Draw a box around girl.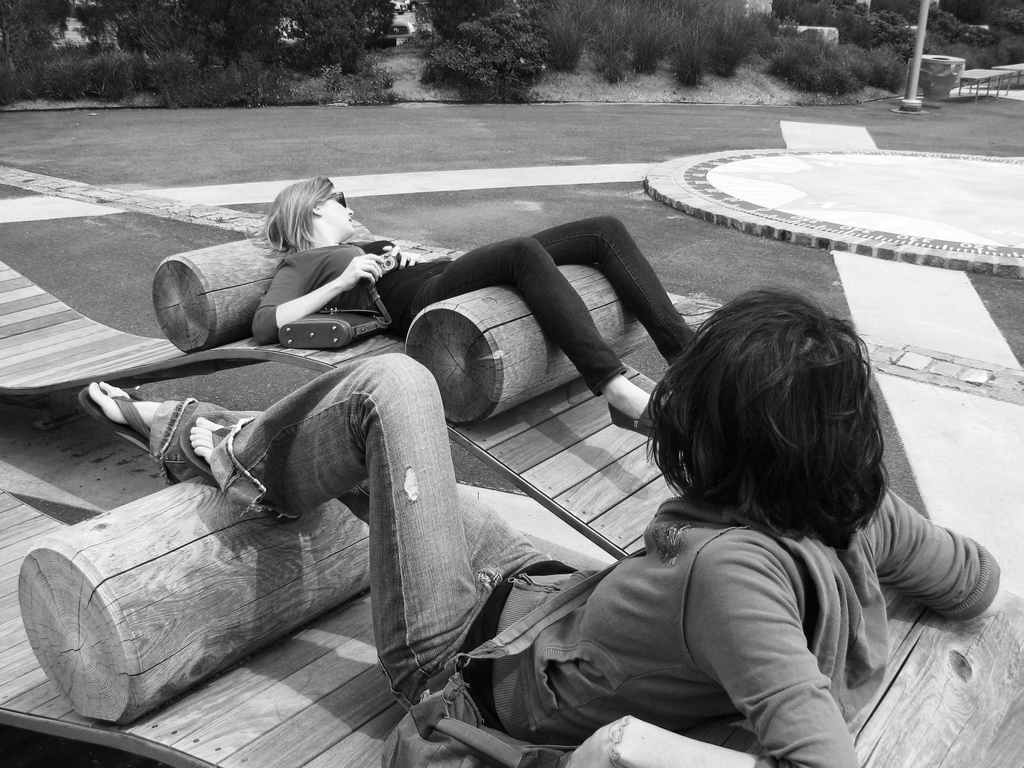
{"left": 77, "top": 283, "right": 998, "bottom": 767}.
